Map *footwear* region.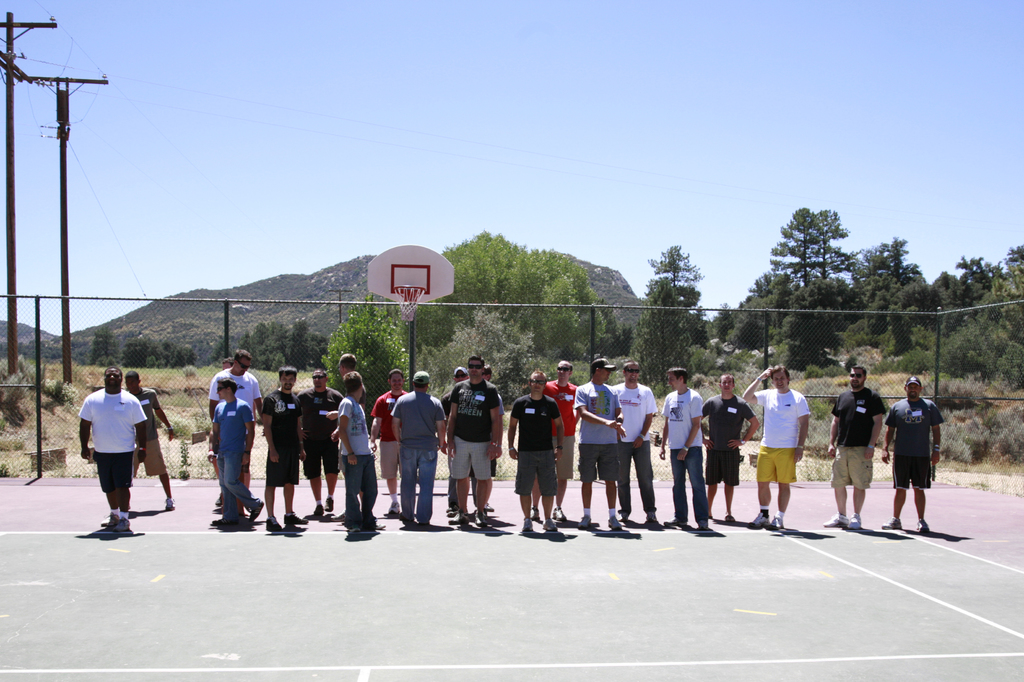
Mapped to l=387, t=500, r=402, b=515.
